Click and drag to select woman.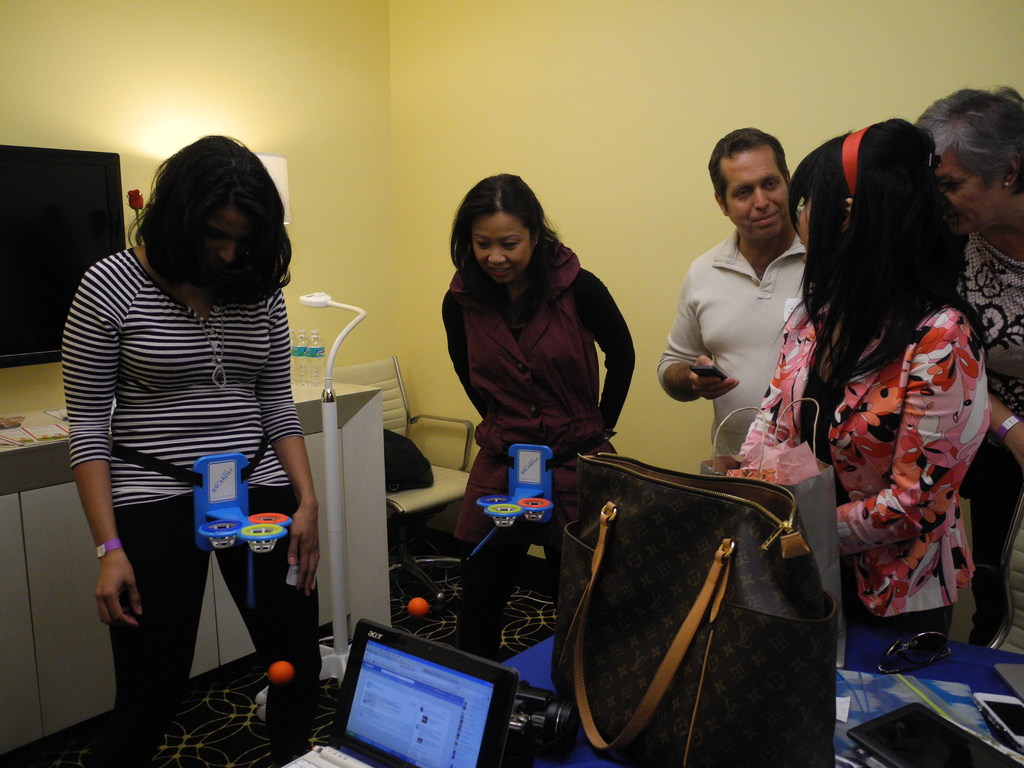
Selection: pyautogui.locateOnScreen(725, 112, 989, 673).
